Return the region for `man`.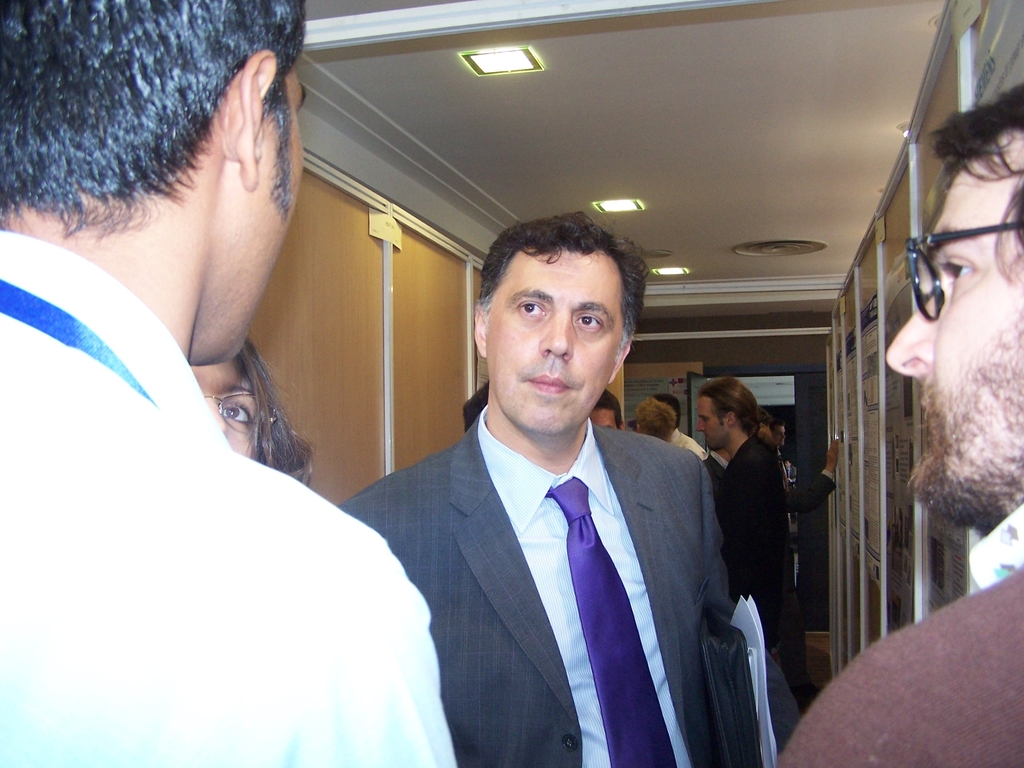
box=[340, 214, 757, 764].
